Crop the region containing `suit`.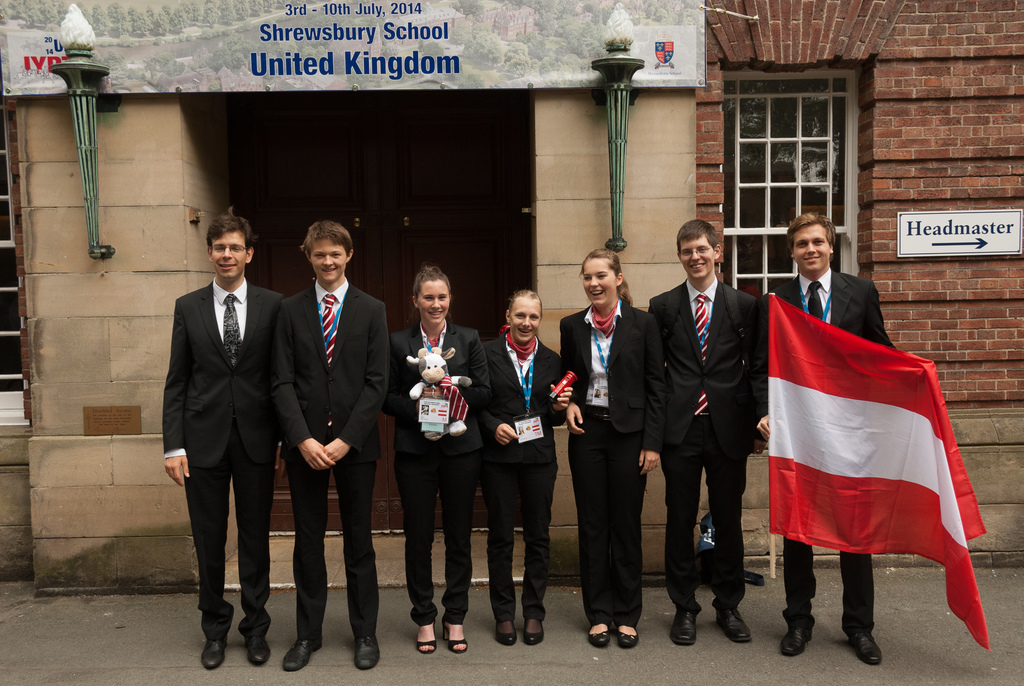
Crop region: (x1=481, y1=330, x2=568, y2=619).
